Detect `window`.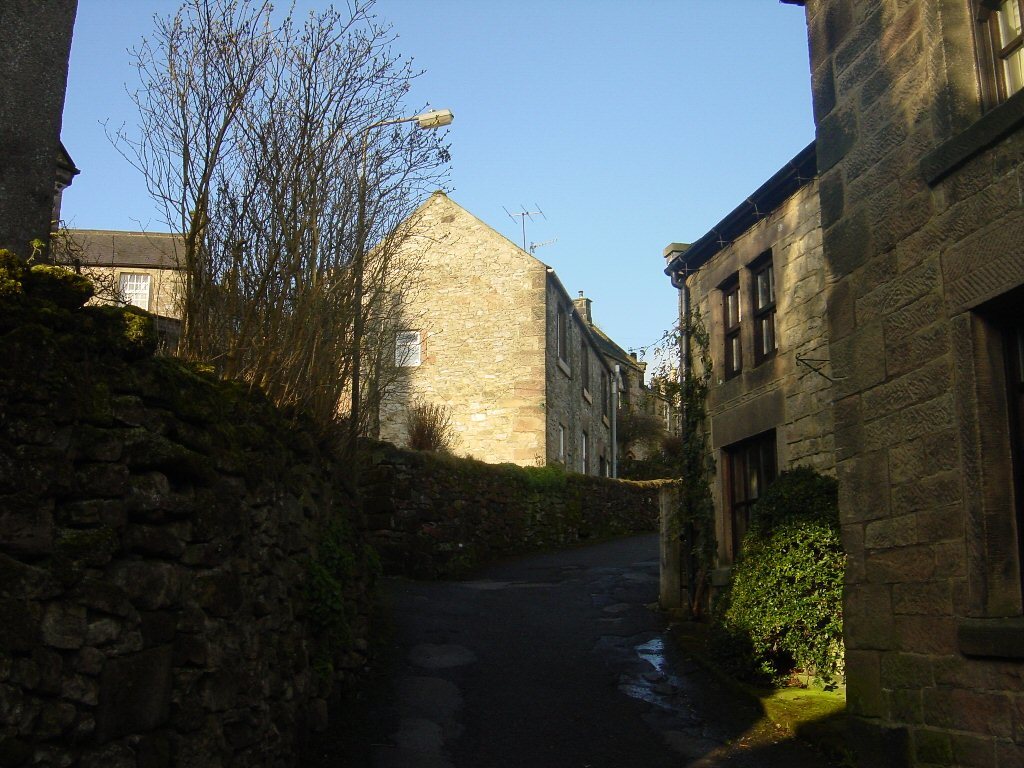
Detected at (549, 296, 576, 383).
